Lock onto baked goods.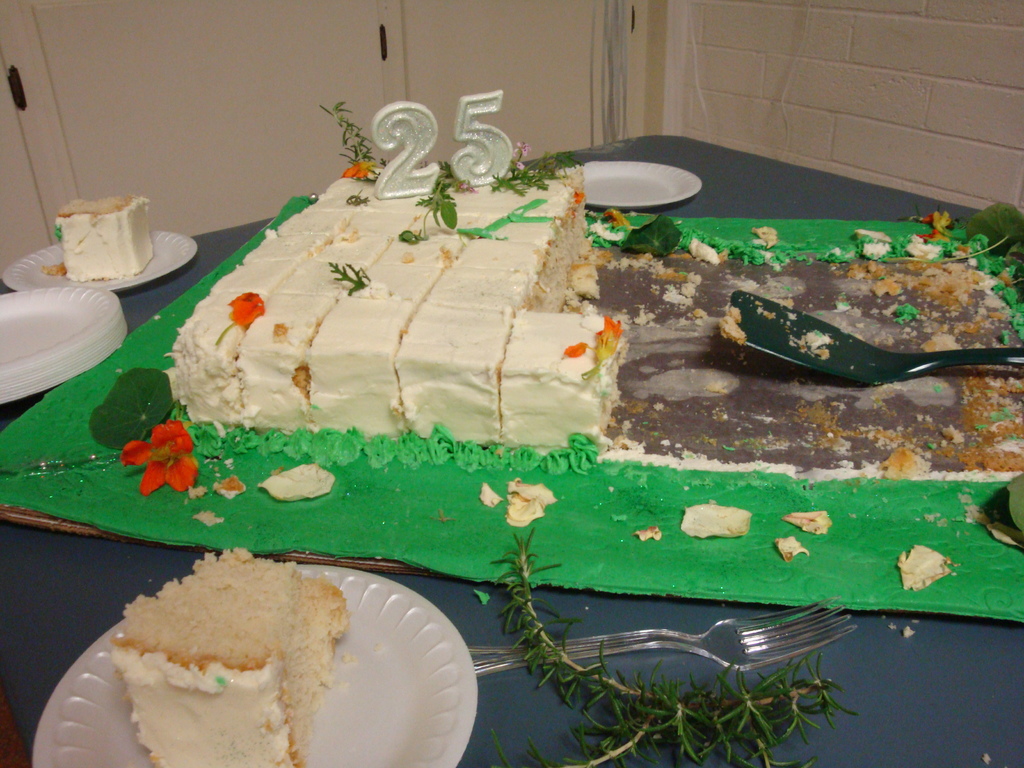
Locked: BBox(58, 200, 162, 278).
